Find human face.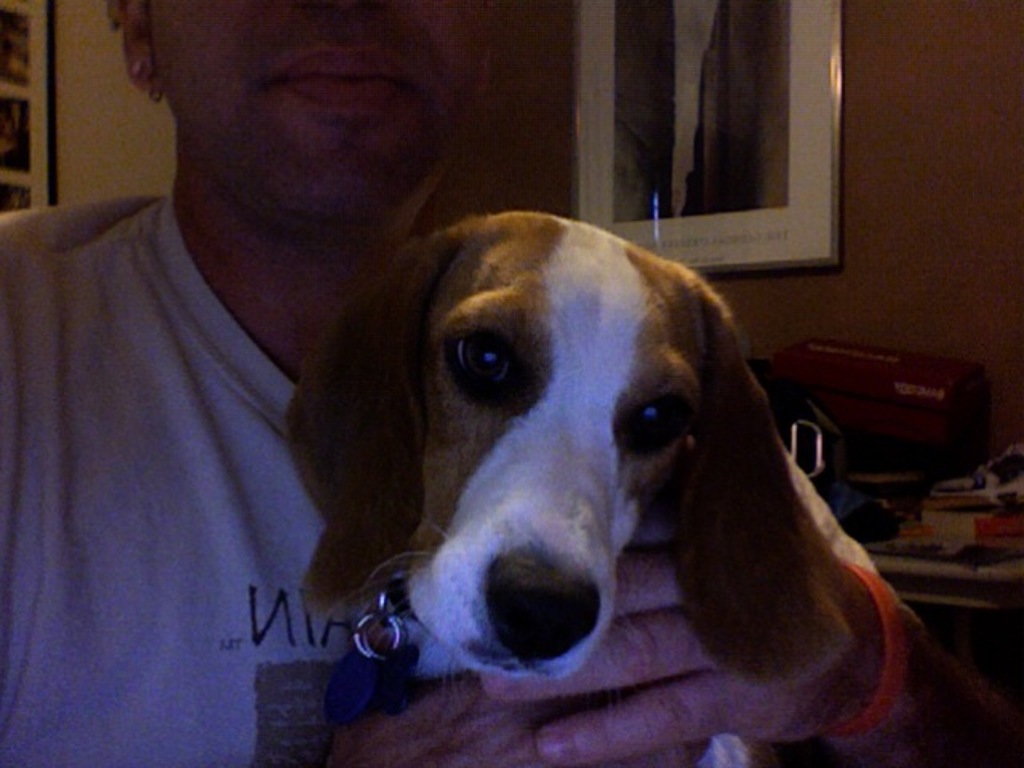
<box>160,0,496,211</box>.
